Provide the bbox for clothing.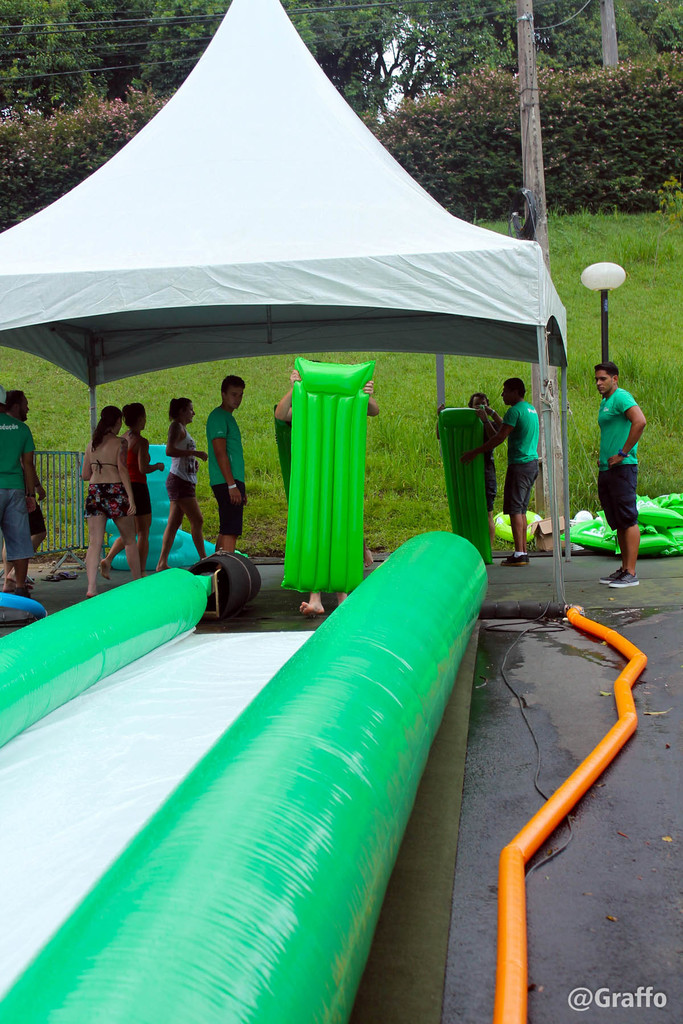
BBox(169, 406, 209, 514).
